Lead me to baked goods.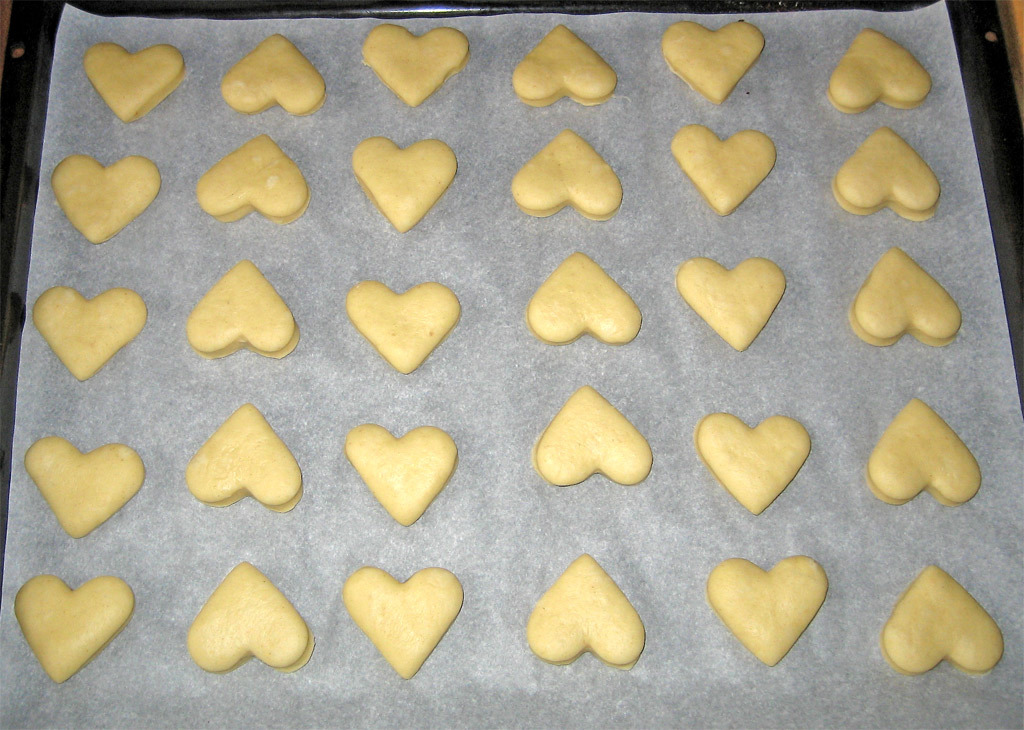
Lead to BBox(183, 259, 301, 362).
